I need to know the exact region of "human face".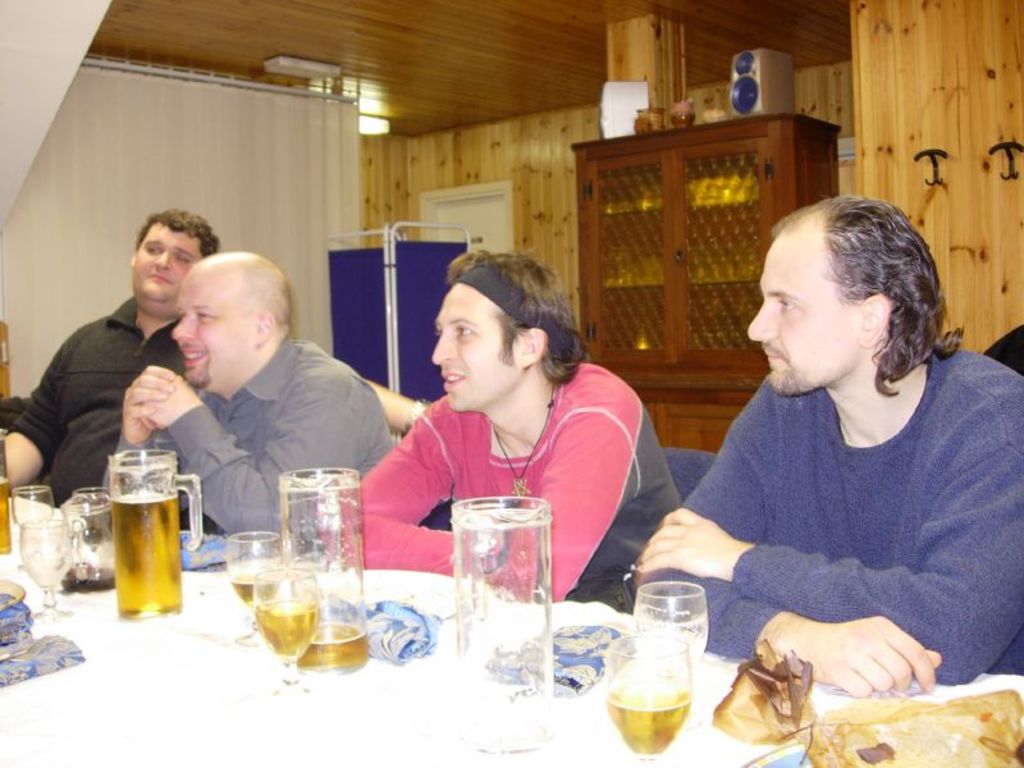
Region: <bbox>430, 284, 521, 410</bbox>.
